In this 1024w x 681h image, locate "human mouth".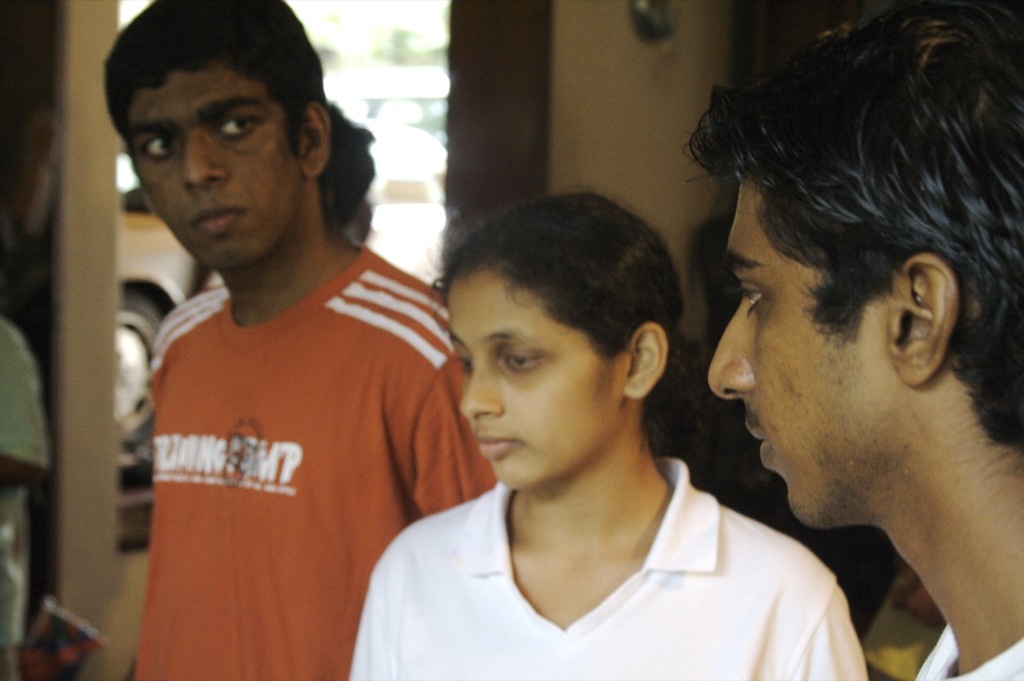
Bounding box: 474,429,520,459.
